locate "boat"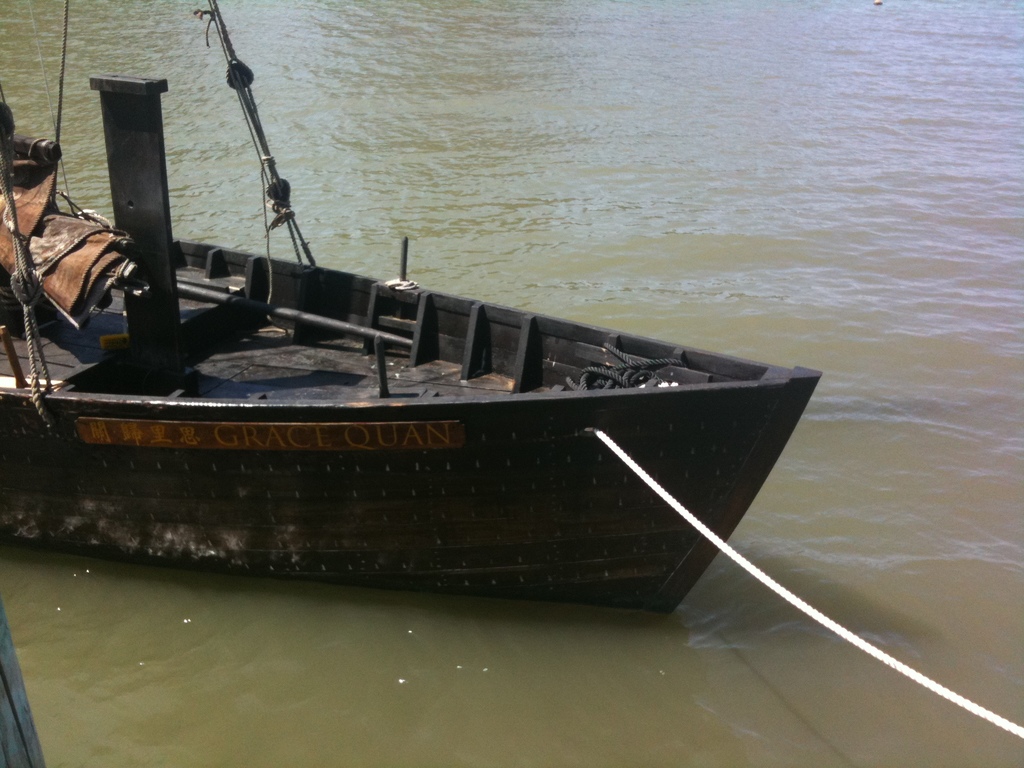
x1=0, y1=0, x2=823, y2=611
